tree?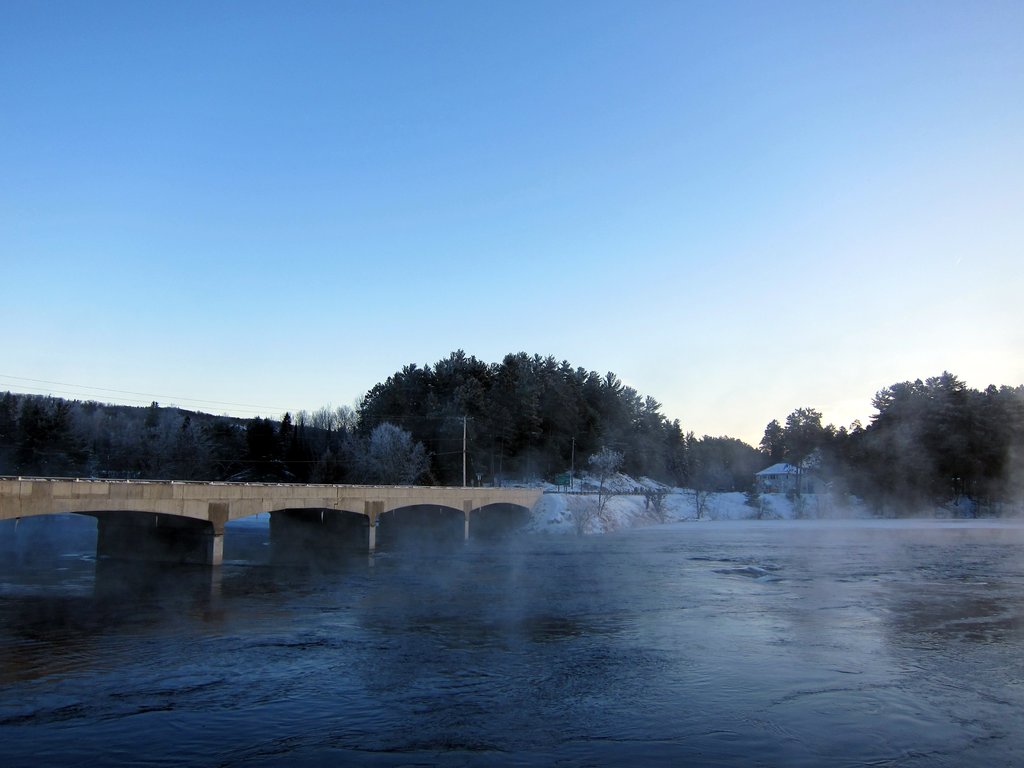
(left=429, top=352, right=496, bottom=409)
